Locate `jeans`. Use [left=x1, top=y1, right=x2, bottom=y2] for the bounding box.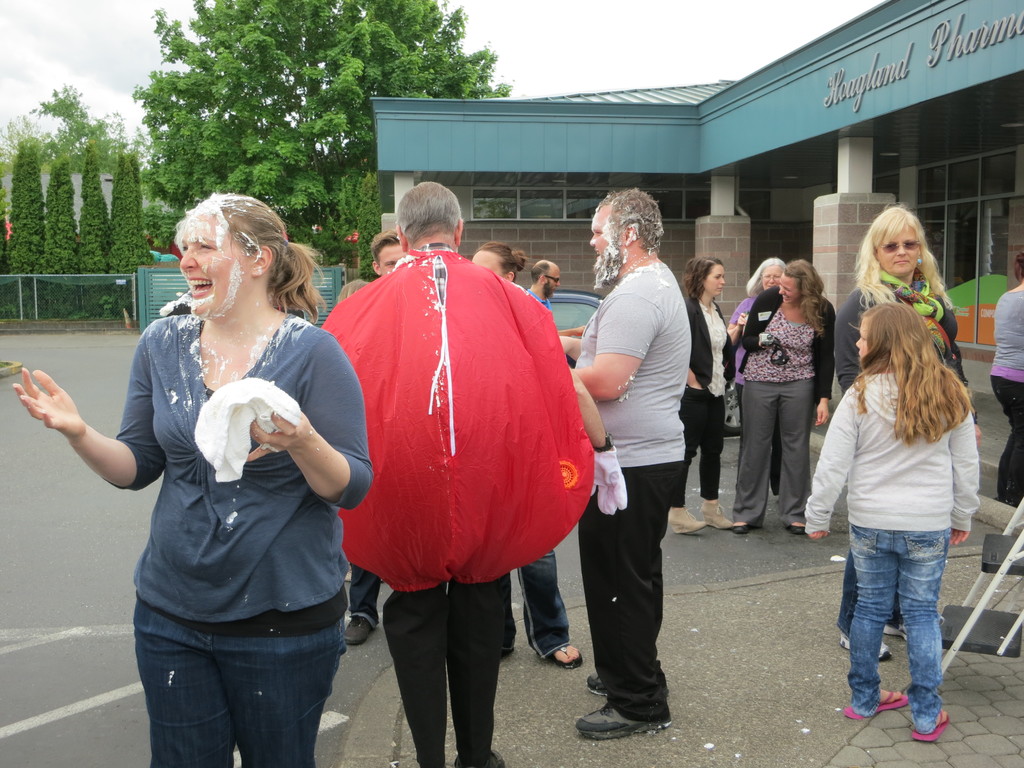
[left=134, top=598, right=346, bottom=767].
